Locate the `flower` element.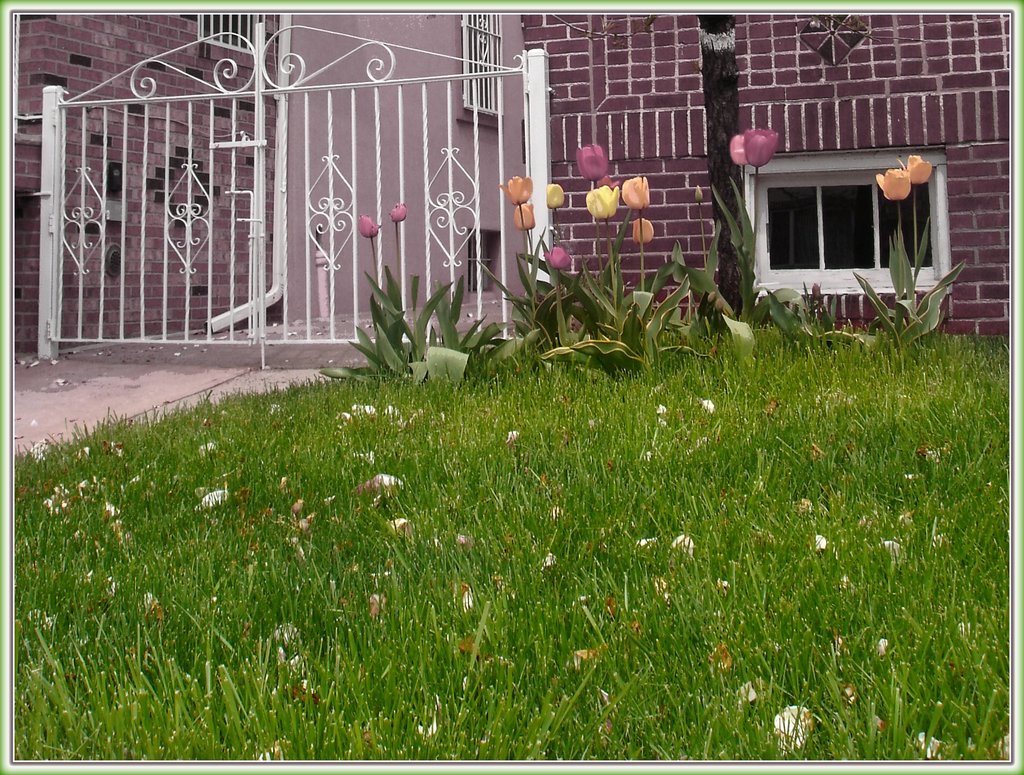
Element bbox: box(908, 148, 934, 180).
